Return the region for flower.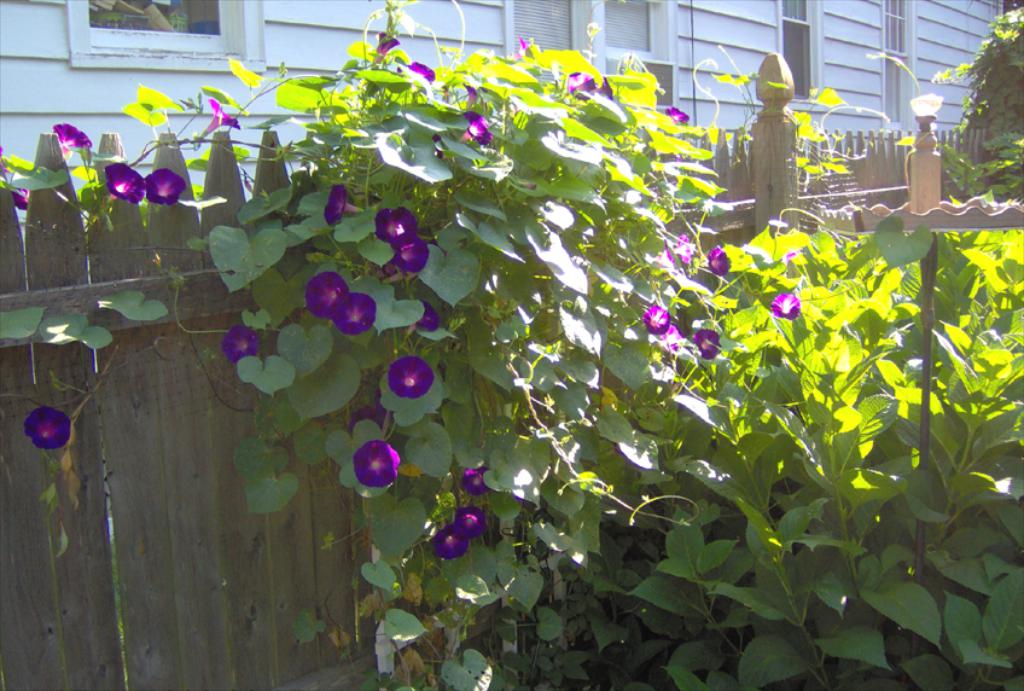
<box>330,292,378,330</box>.
